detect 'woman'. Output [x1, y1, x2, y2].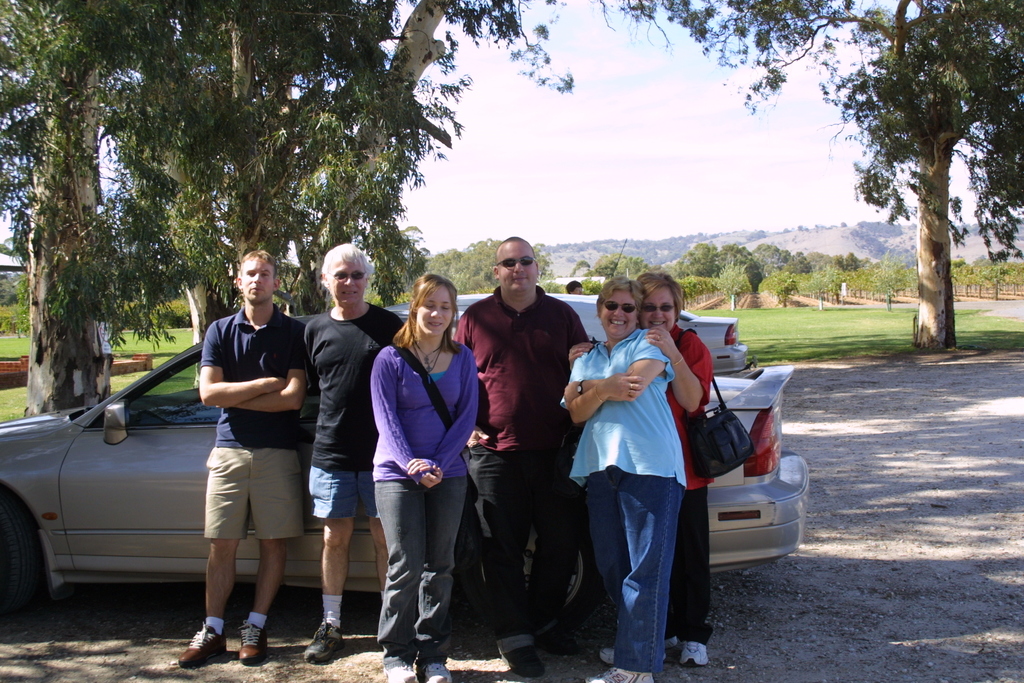
[356, 269, 484, 677].
